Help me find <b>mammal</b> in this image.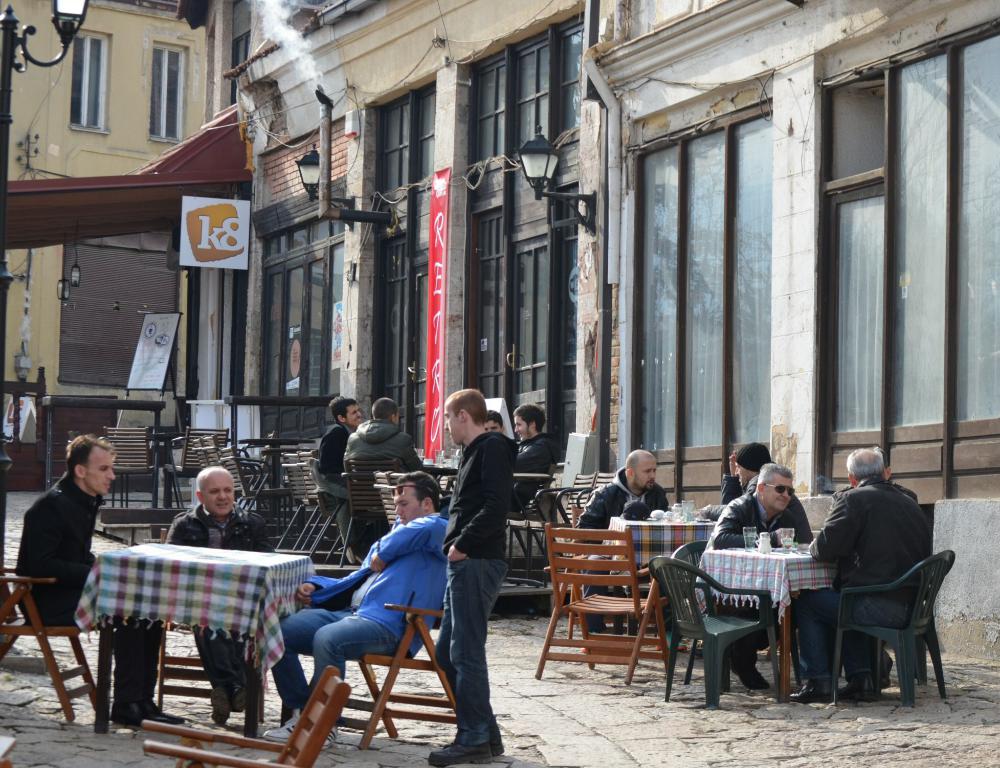
Found it: bbox(426, 388, 519, 767).
